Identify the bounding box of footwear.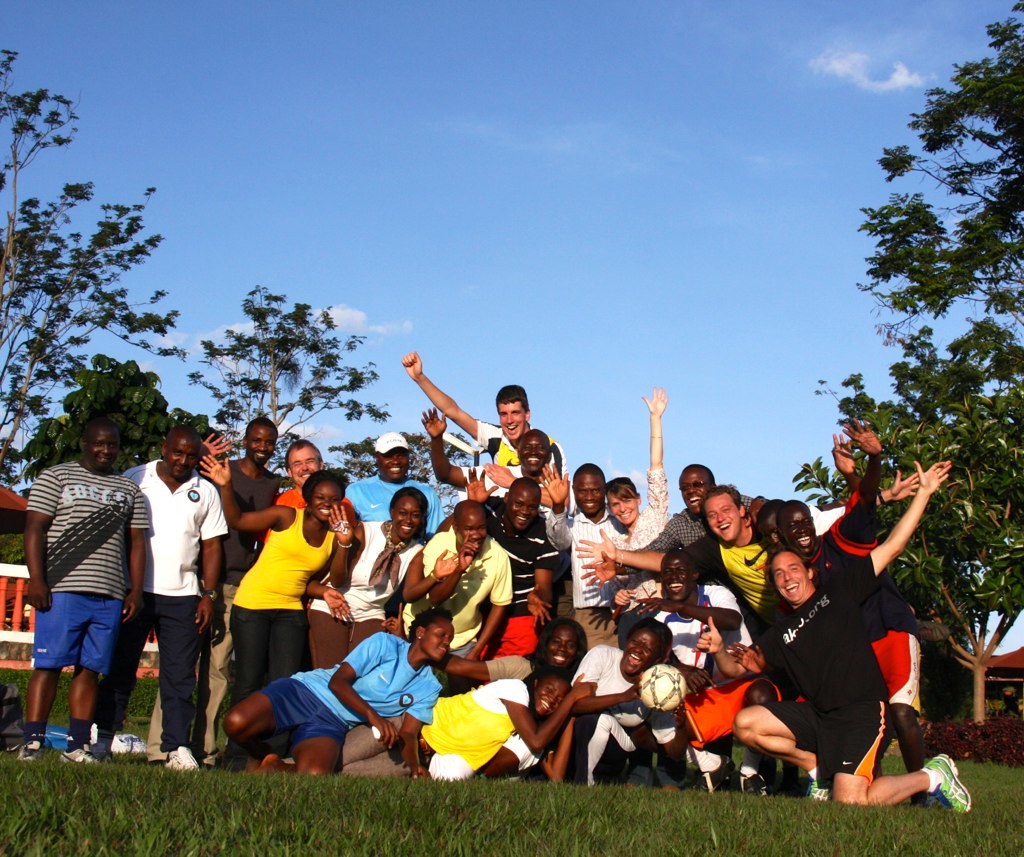
59, 744, 94, 759.
